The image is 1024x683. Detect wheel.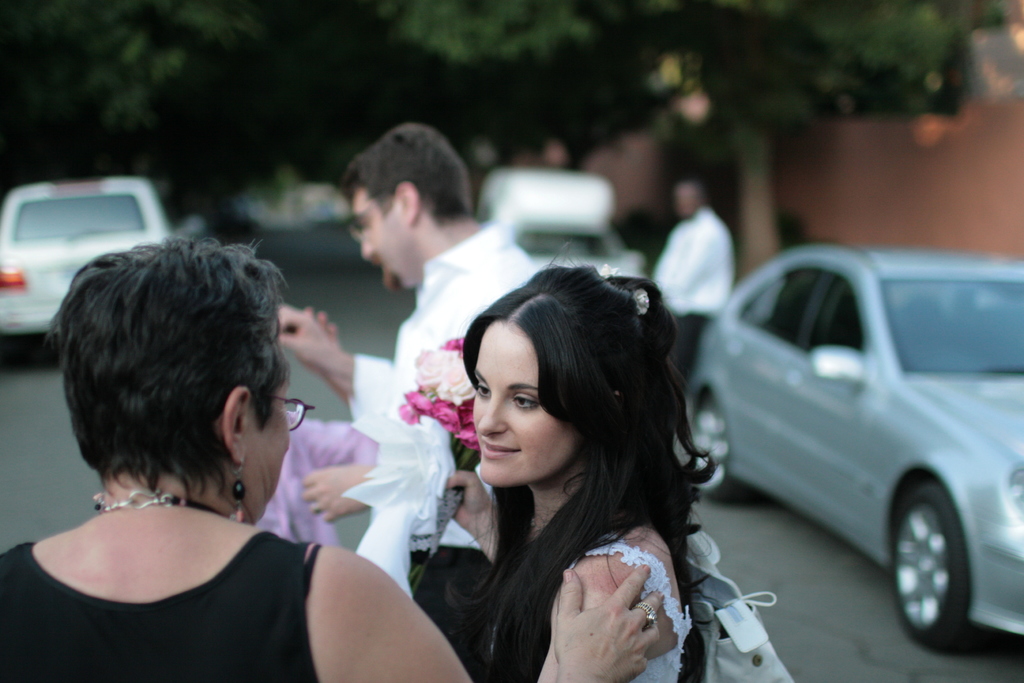
Detection: select_region(692, 393, 737, 507).
